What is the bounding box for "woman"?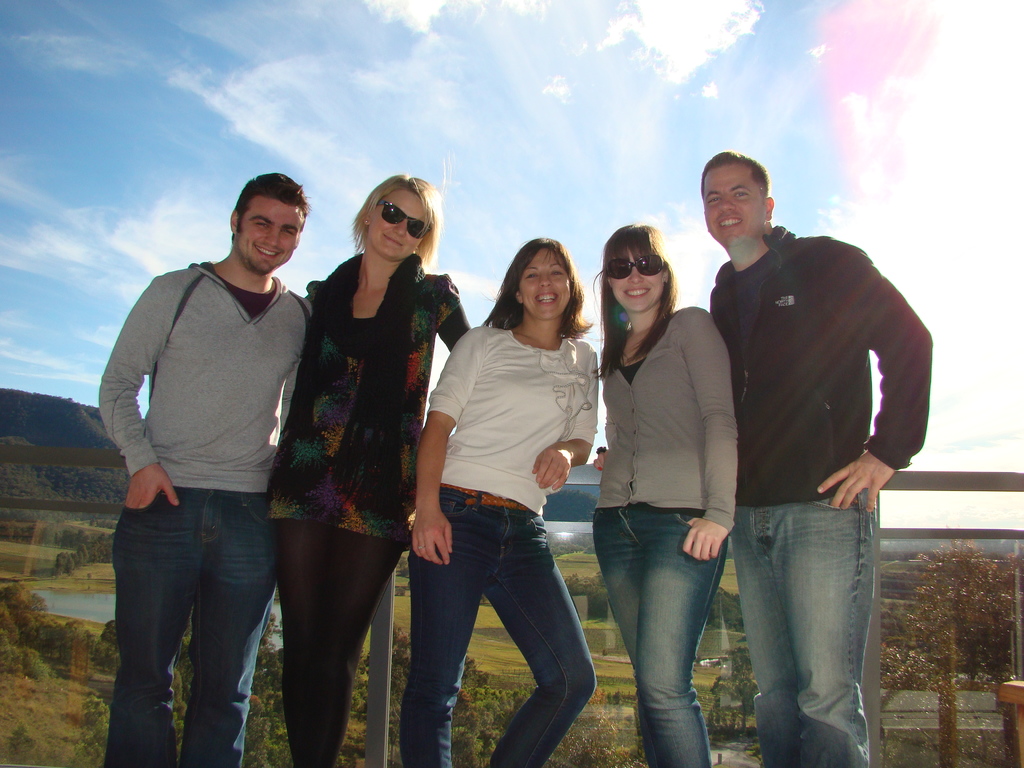
region(590, 212, 742, 767).
